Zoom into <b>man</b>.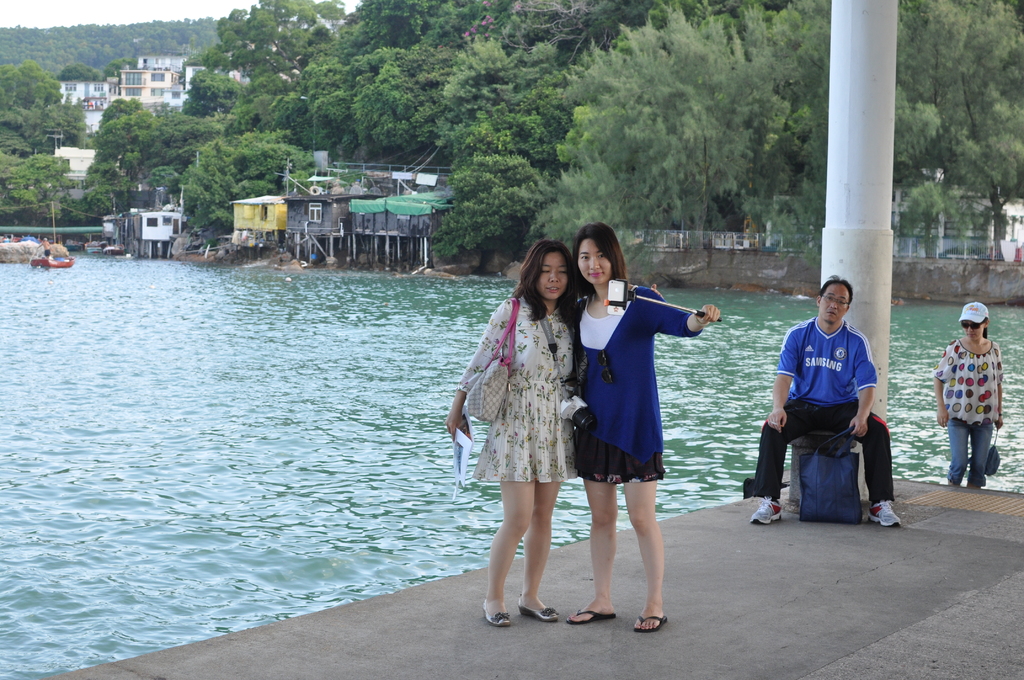
Zoom target: {"left": 740, "top": 273, "right": 908, "bottom": 527}.
